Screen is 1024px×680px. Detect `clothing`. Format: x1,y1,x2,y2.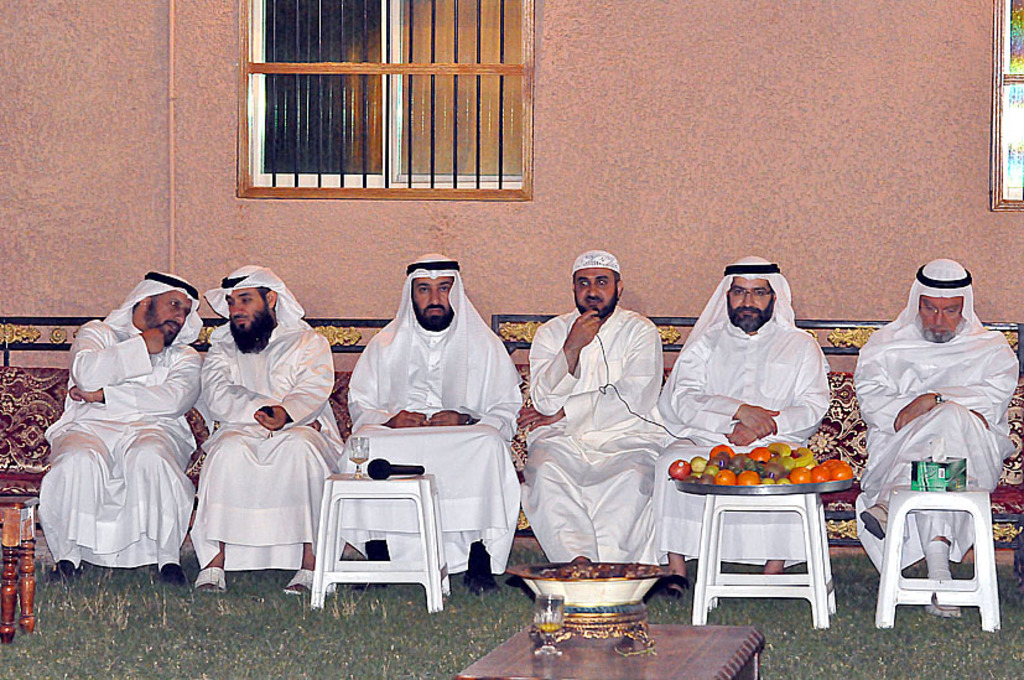
37,300,203,587.
